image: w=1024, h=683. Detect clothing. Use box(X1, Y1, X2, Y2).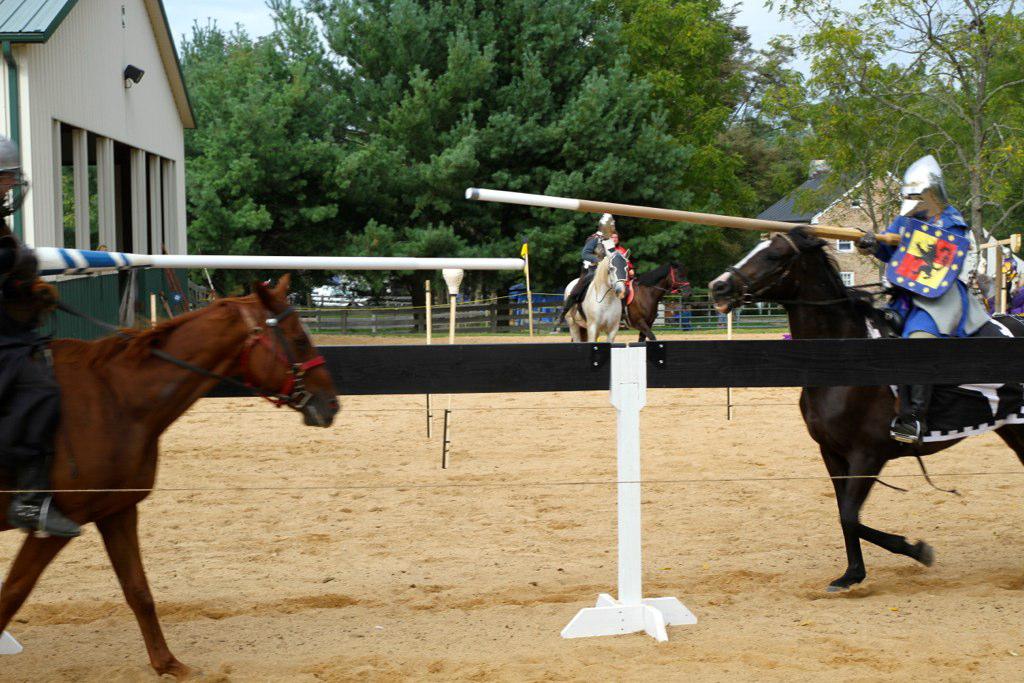
box(0, 219, 56, 492).
